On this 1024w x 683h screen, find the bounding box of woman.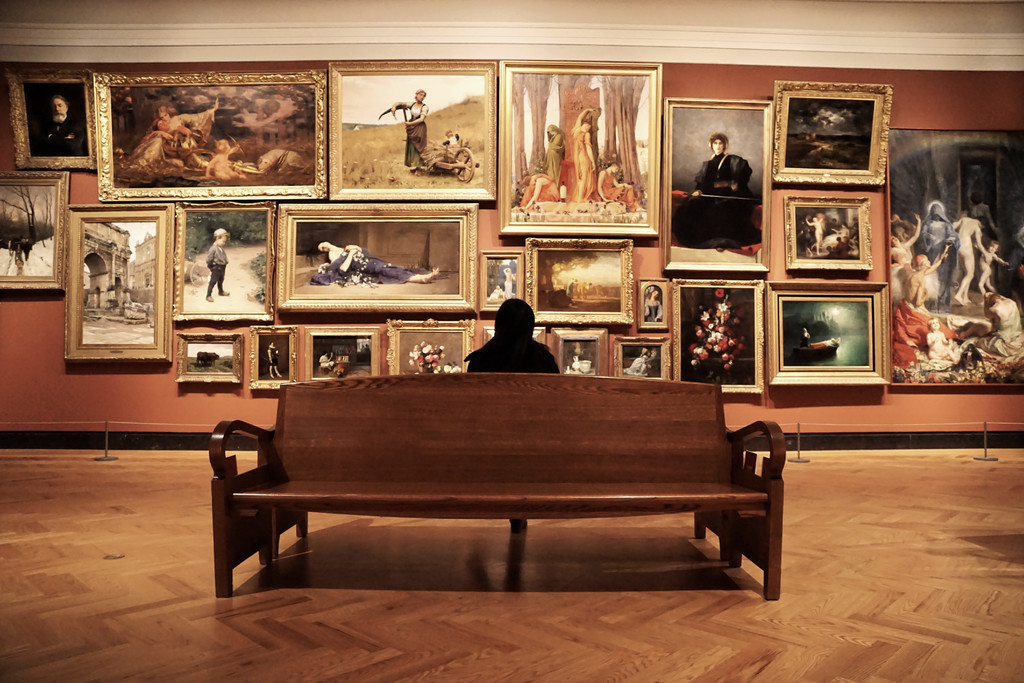
Bounding box: pyautogui.locateOnScreen(404, 89, 431, 168).
